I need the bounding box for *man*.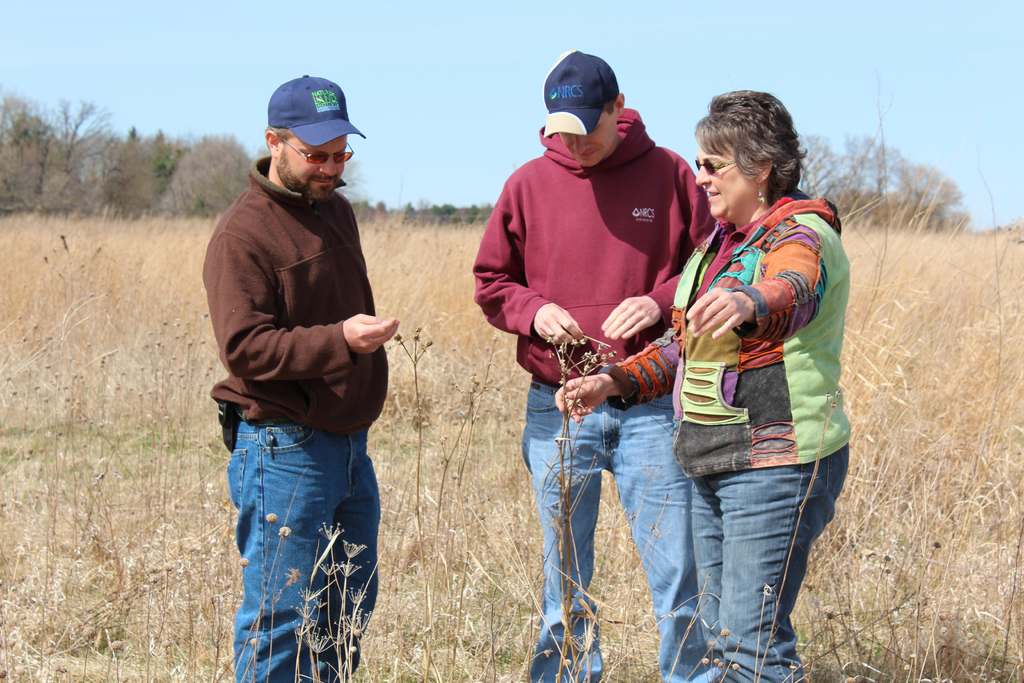
Here it is: <region>470, 44, 717, 682</region>.
